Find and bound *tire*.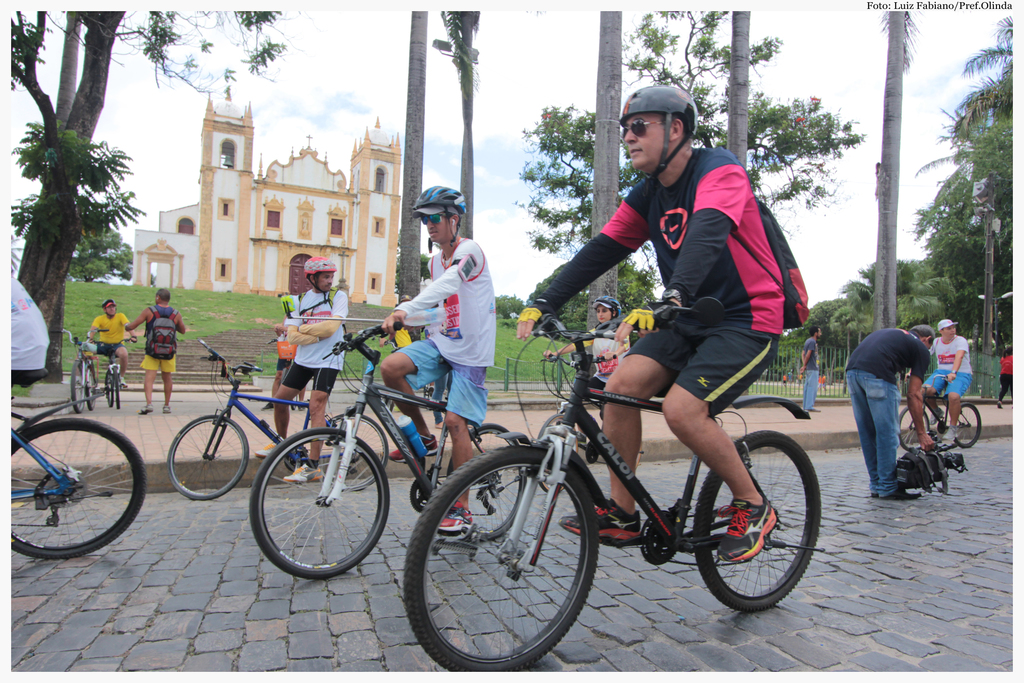
Bound: (left=110, top=368, right=124, bottom=415).
